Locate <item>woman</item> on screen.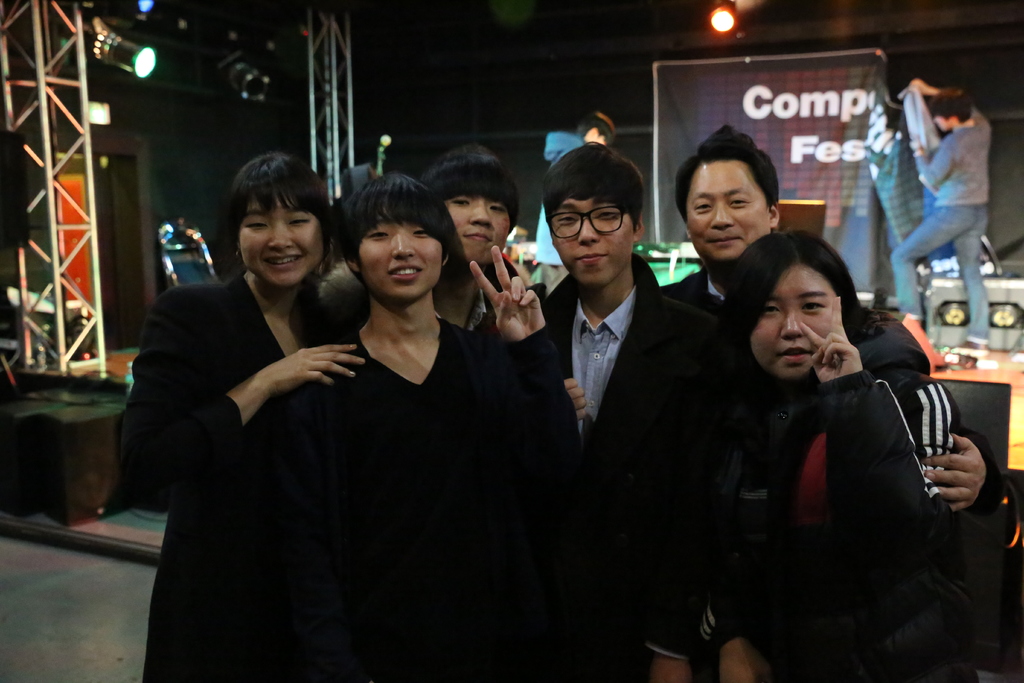
On screen at <box>99,156,358,682</box>.
